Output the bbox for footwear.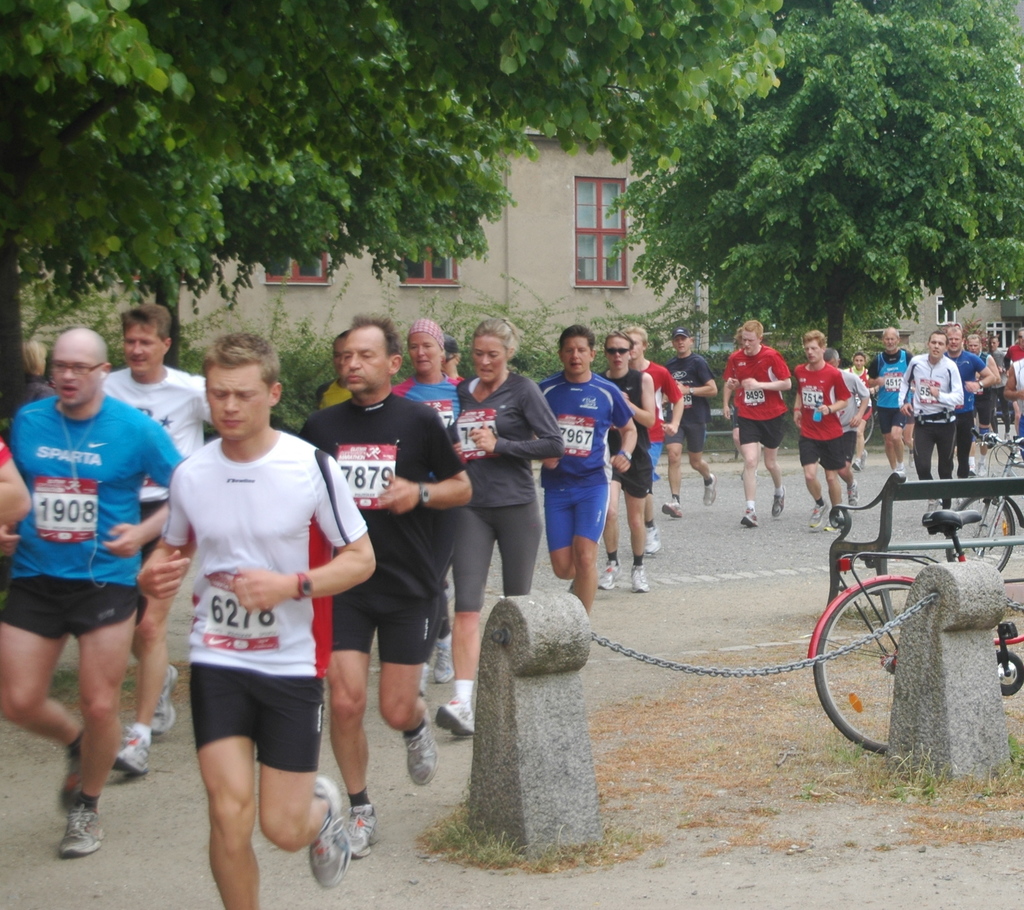
box(344, 801, 380, 854).
